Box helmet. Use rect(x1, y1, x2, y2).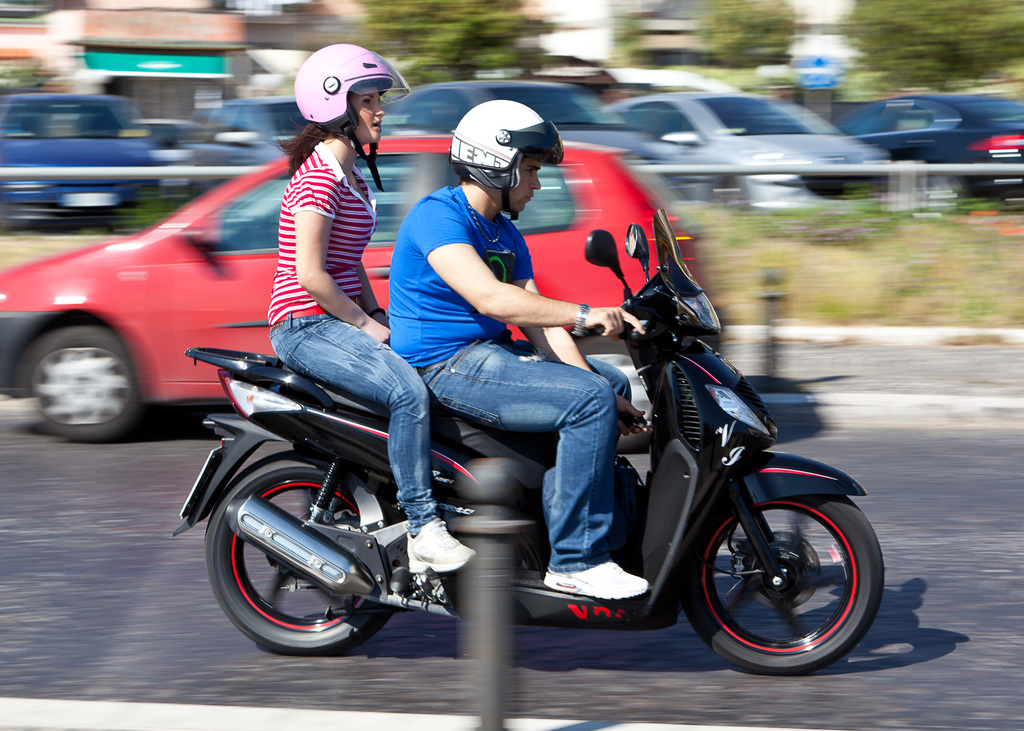
rect(448, 98, 559, 203).
